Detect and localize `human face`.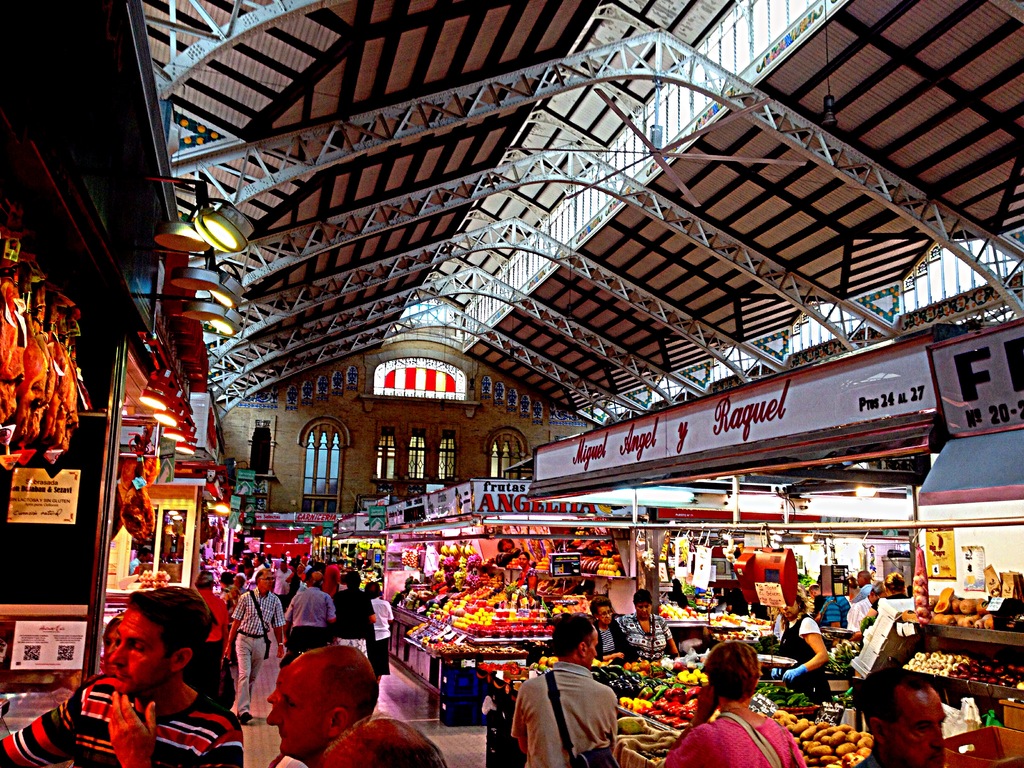
Localized at pyautogui.locateOnScreen(857, 573, 867, 586).
